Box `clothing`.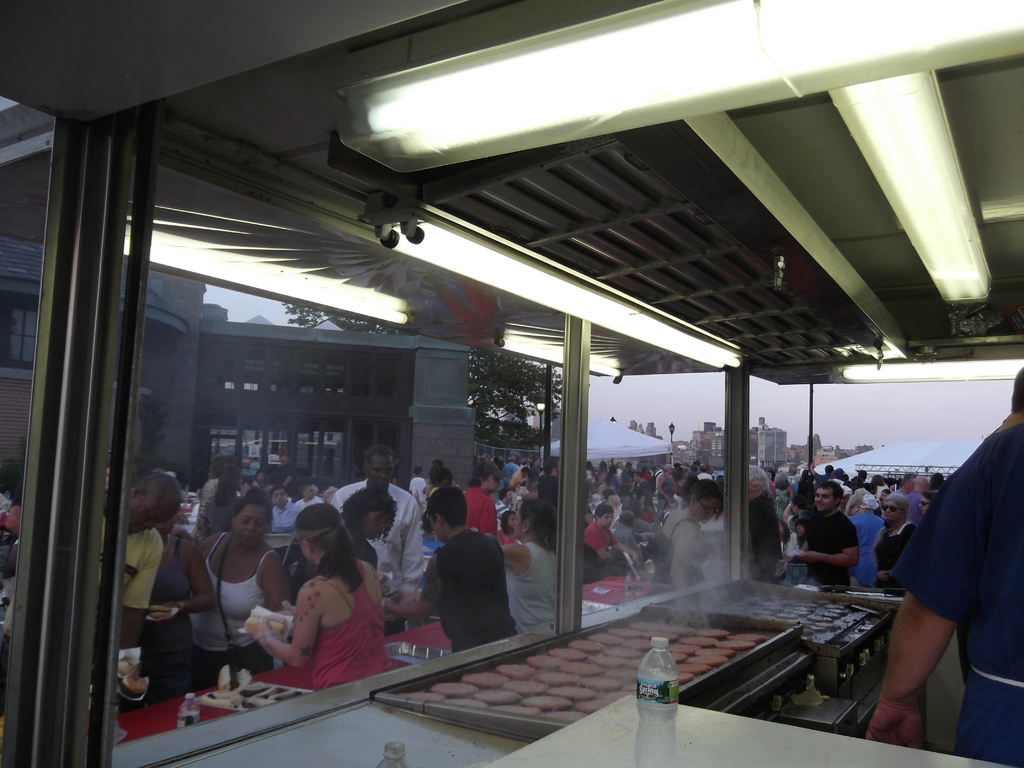
region(577, 515, 615, 569).
